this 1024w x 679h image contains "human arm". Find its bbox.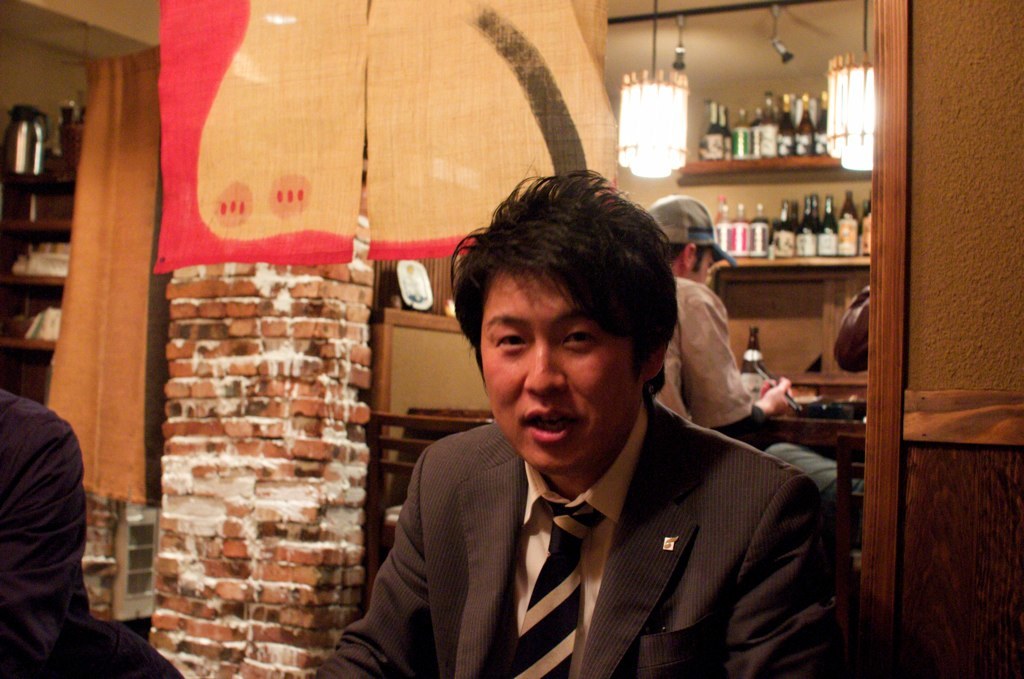
x1=674 y1=280 x2=783 y2=486.
